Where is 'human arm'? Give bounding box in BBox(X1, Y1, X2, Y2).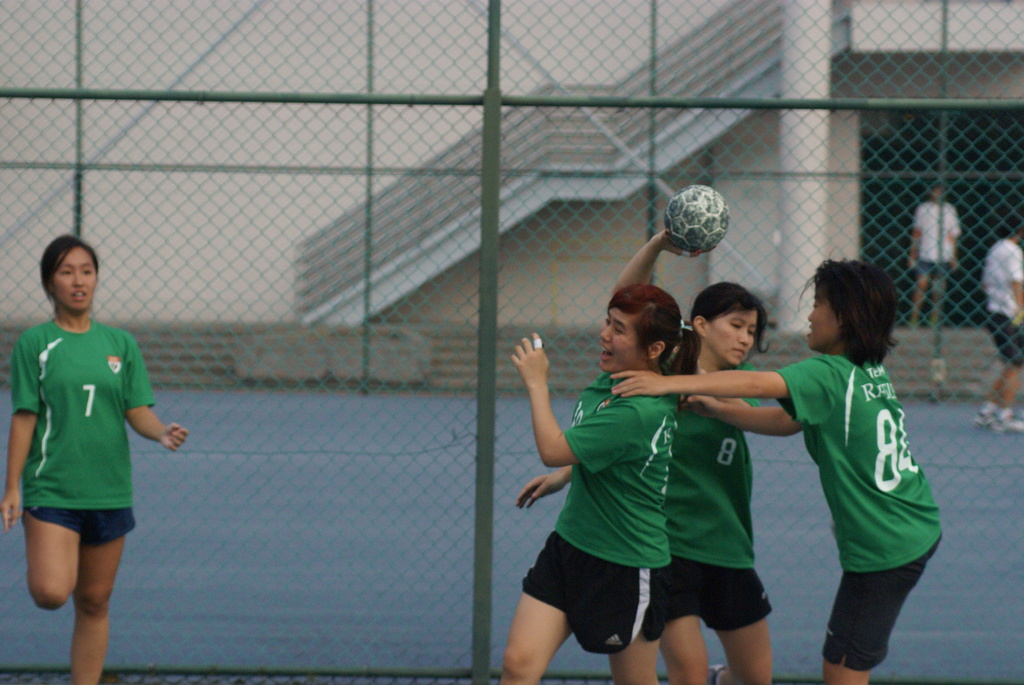
BBox(1009, 244, 1023, 322).
